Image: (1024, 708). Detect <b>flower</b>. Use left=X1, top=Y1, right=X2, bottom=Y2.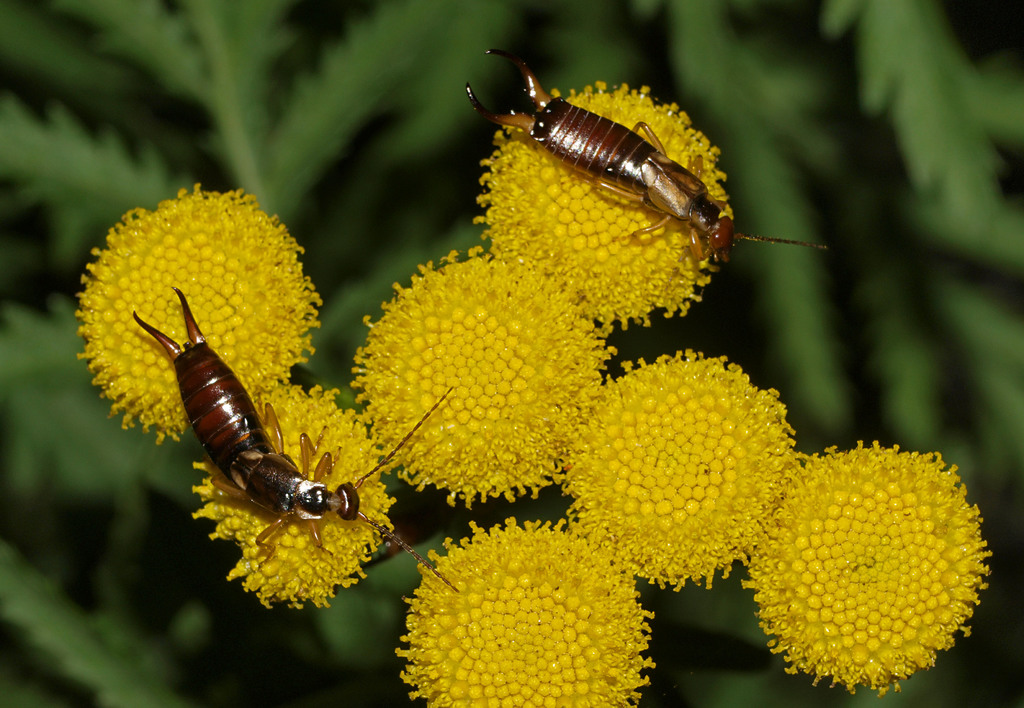
left=744, top=422, right=986, bottom=705.
